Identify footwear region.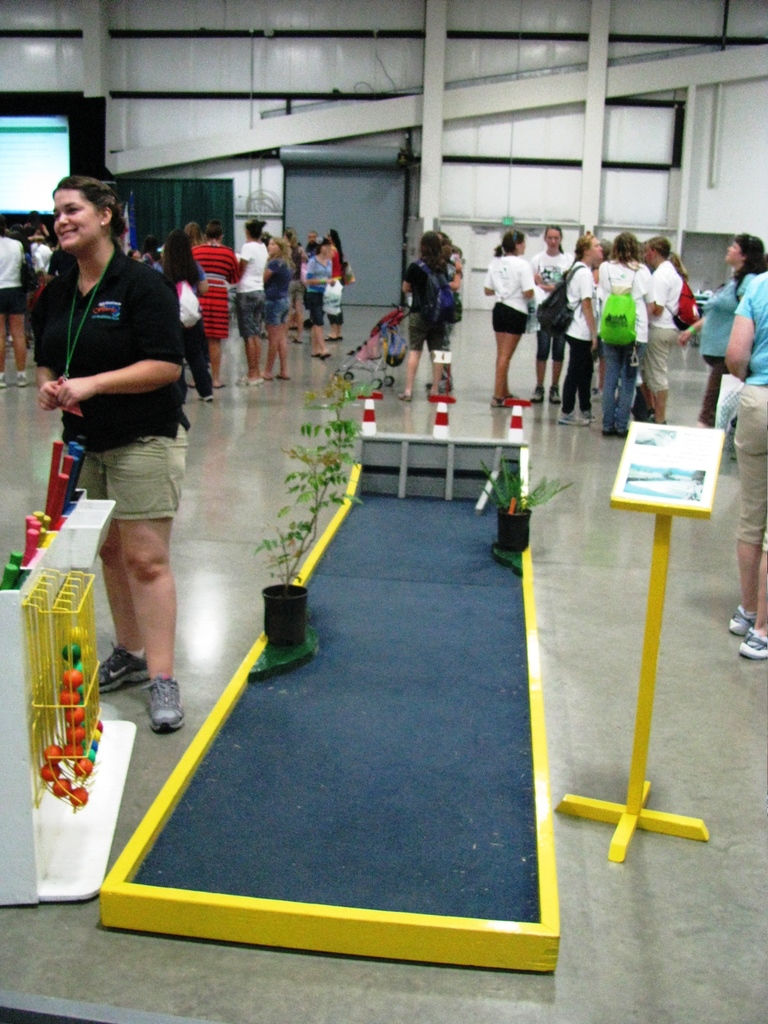
Region: rect(547, 387, 562, 404).
